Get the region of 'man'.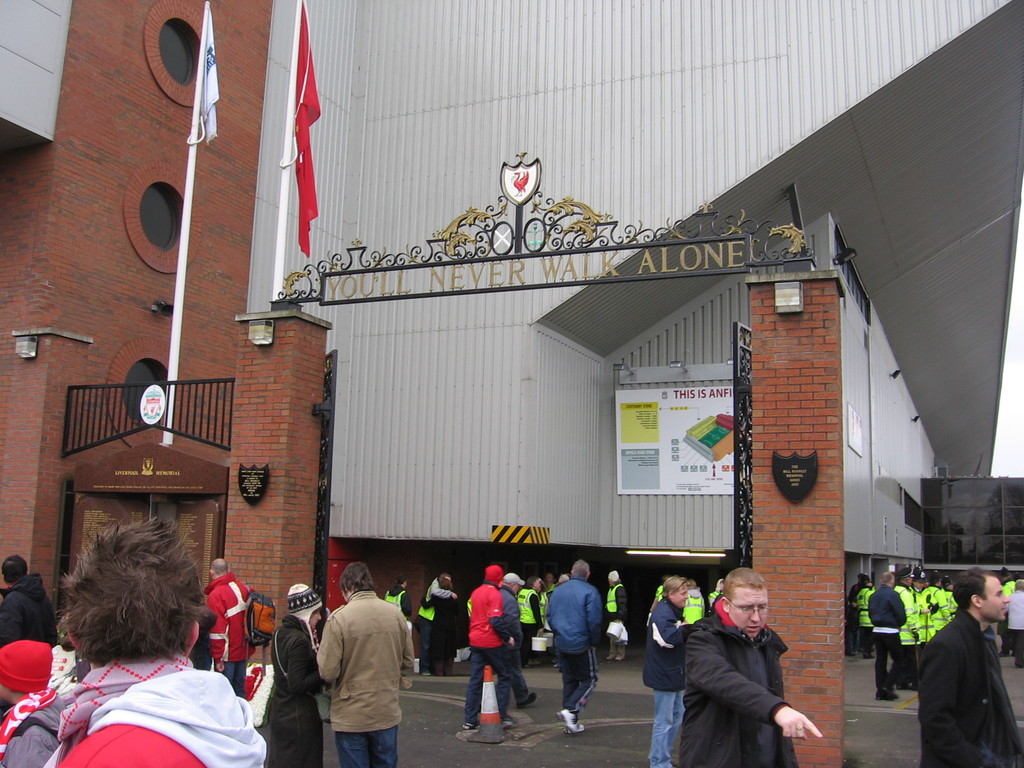
pyautogui.locateOnScreen(460, 564, 517, 730).
